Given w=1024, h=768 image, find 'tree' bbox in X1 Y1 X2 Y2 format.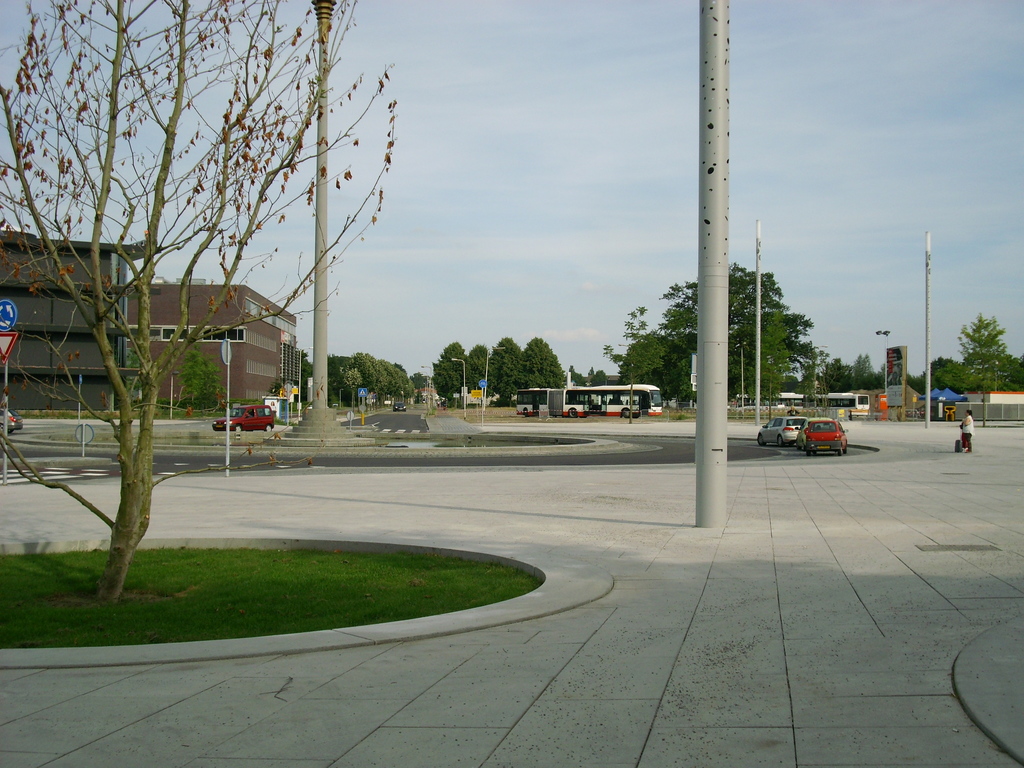
428 340 468 404.
